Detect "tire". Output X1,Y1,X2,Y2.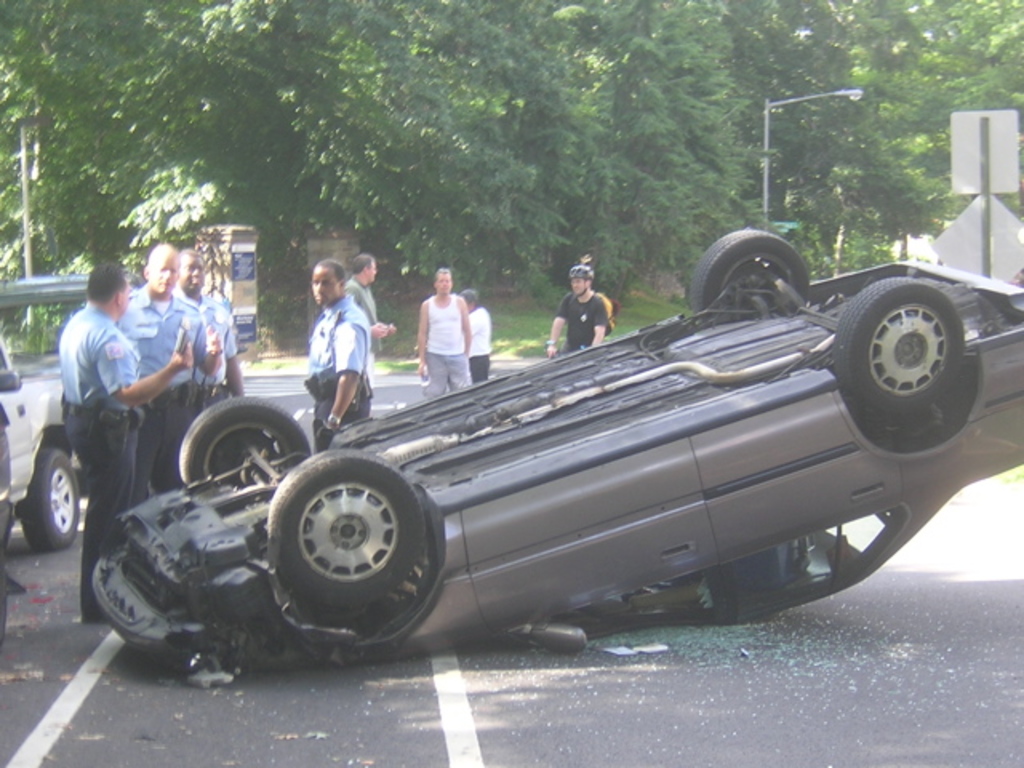
179,397,309,485.
